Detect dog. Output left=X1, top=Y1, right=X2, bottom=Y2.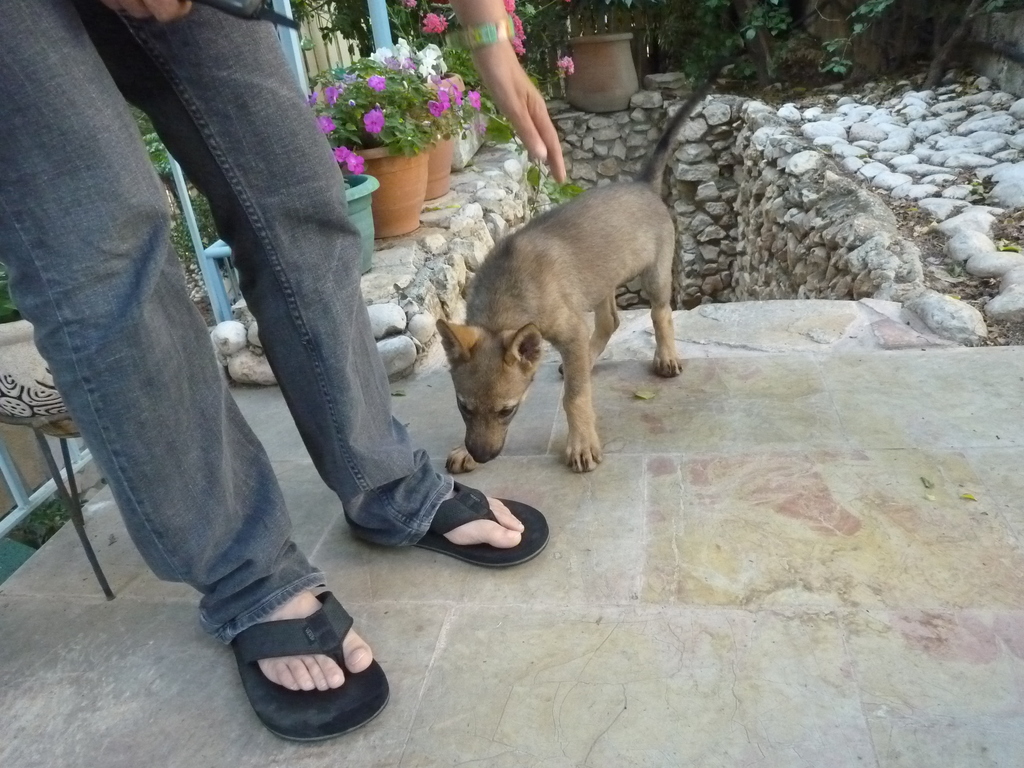
left=435, top=57, right=728, bottom=475.
